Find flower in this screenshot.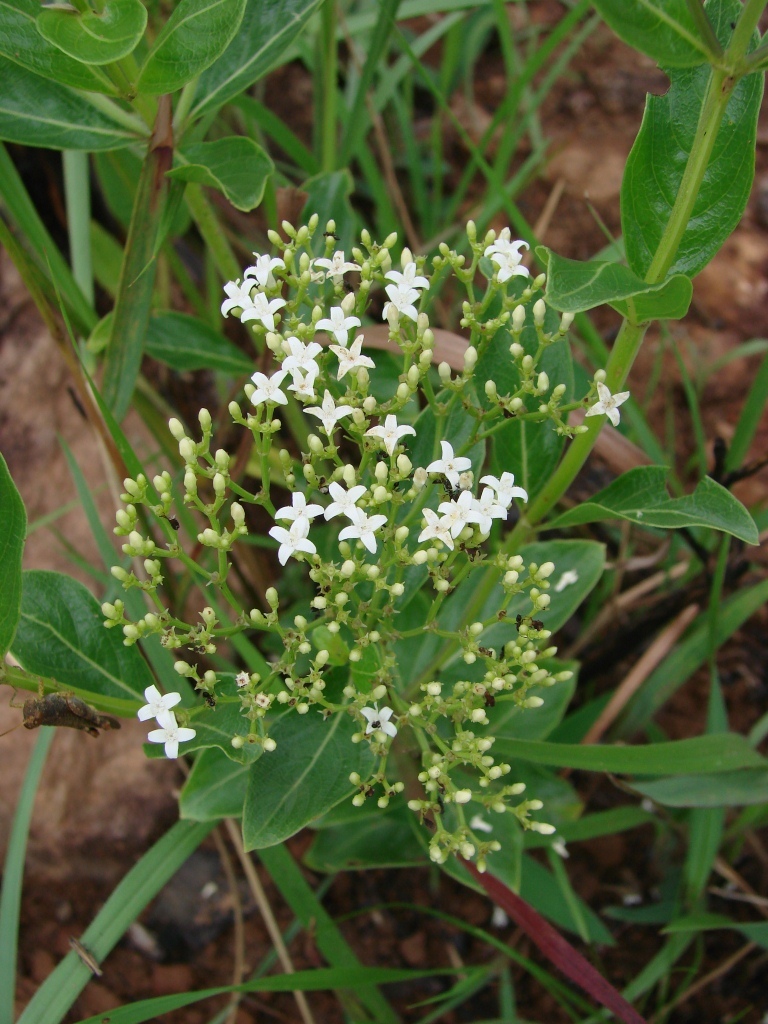
The bounding box for flower is x1=343 y1=510 x2=380 y2=547.
